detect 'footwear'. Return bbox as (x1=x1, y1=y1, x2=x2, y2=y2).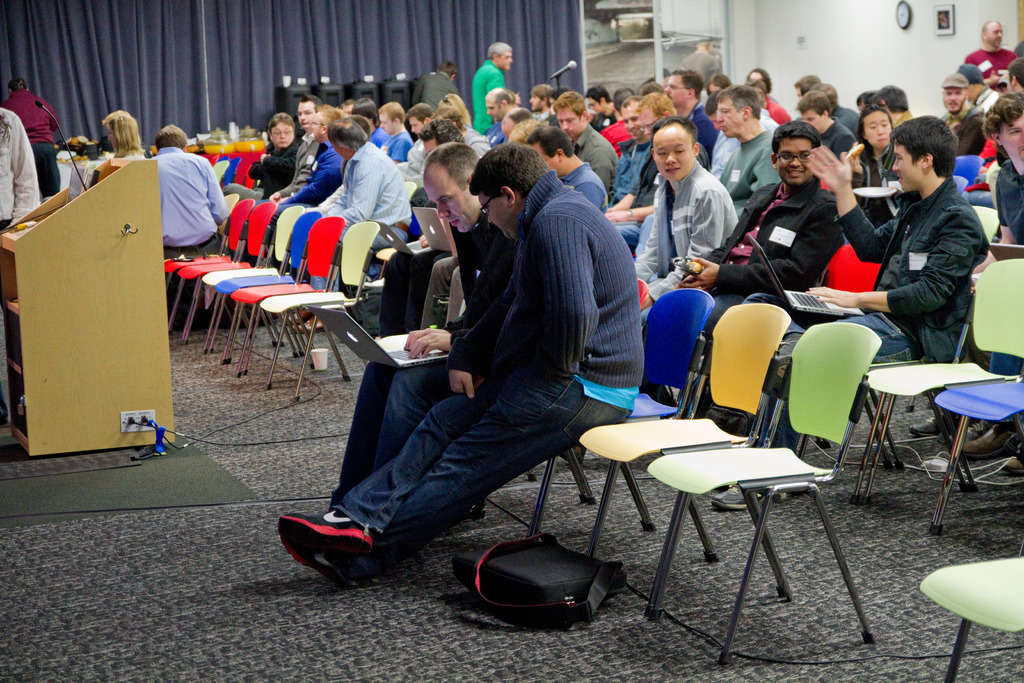
(x1=274, y1=543, x2=378, y2=591).
